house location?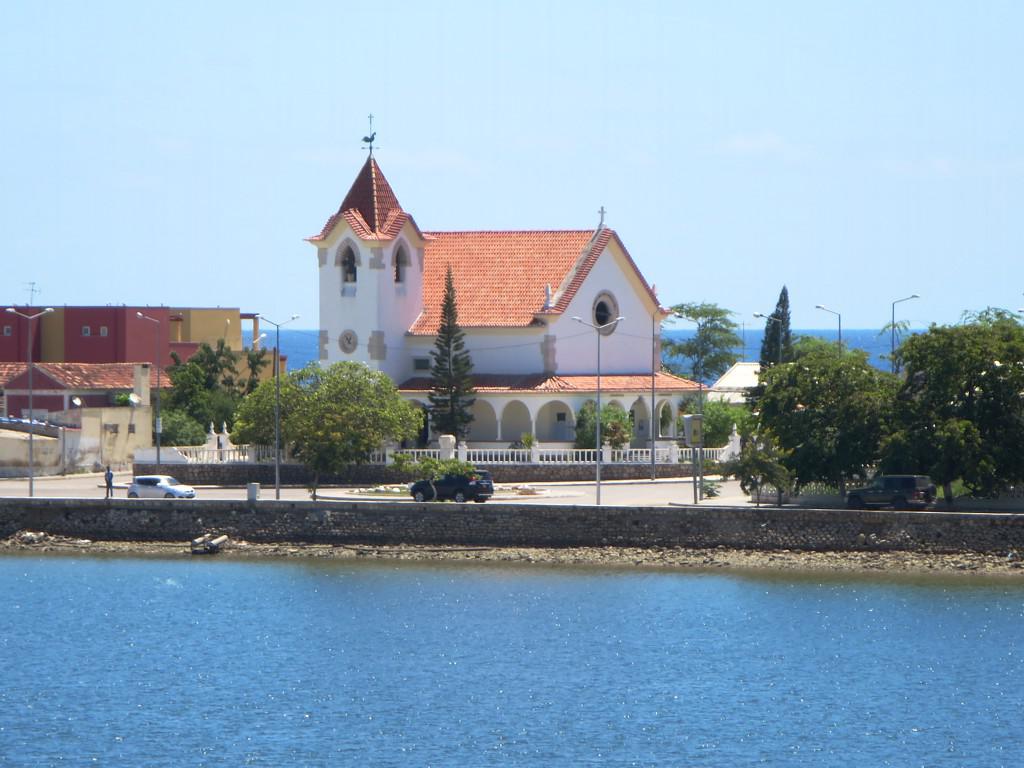
702:356:787:419
